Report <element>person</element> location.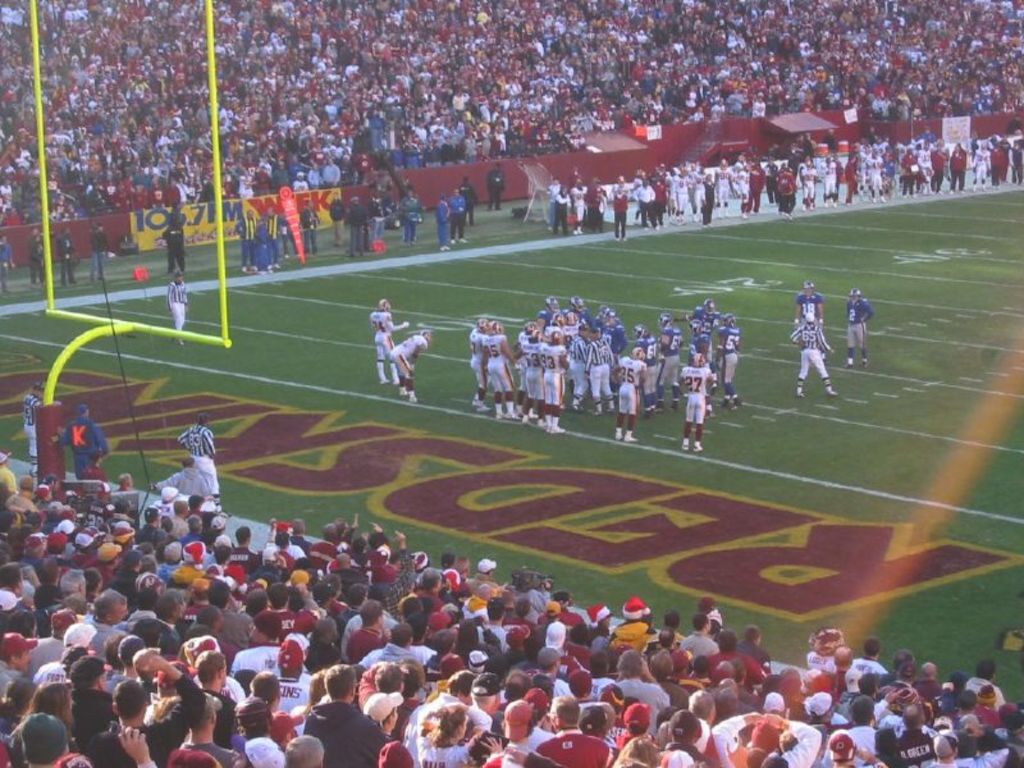
Report: box(846, 279, 877, 375).
